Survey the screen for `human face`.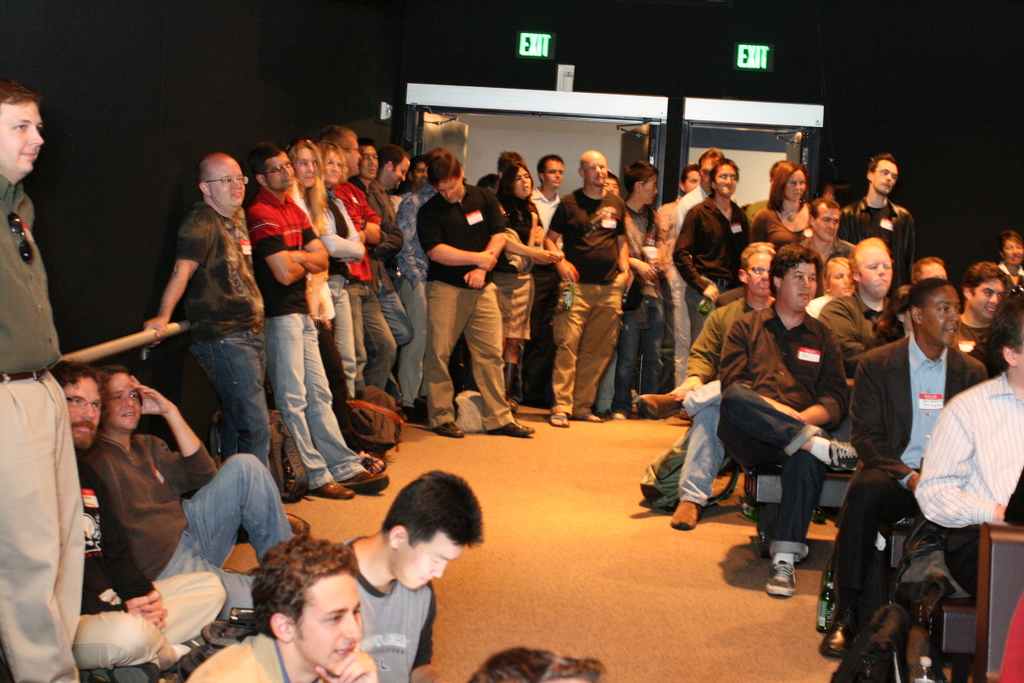
Survey found: BBox(394, 529, 462, 589).
